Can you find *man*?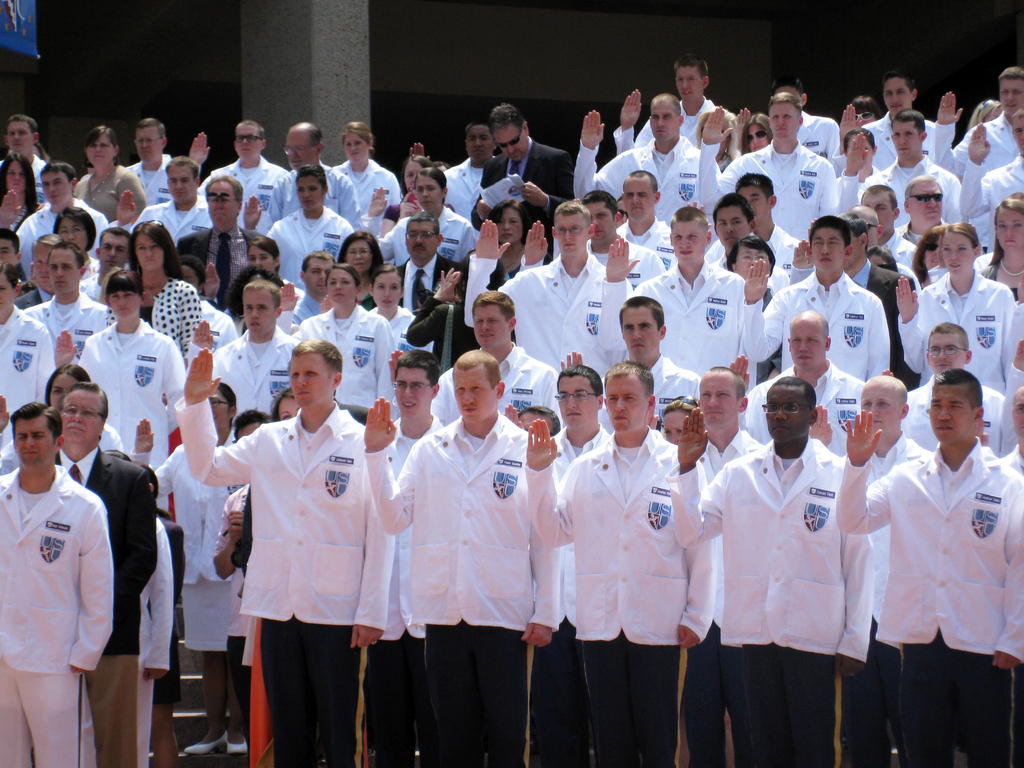
Yes, bounding box: 682,193,788,294.
